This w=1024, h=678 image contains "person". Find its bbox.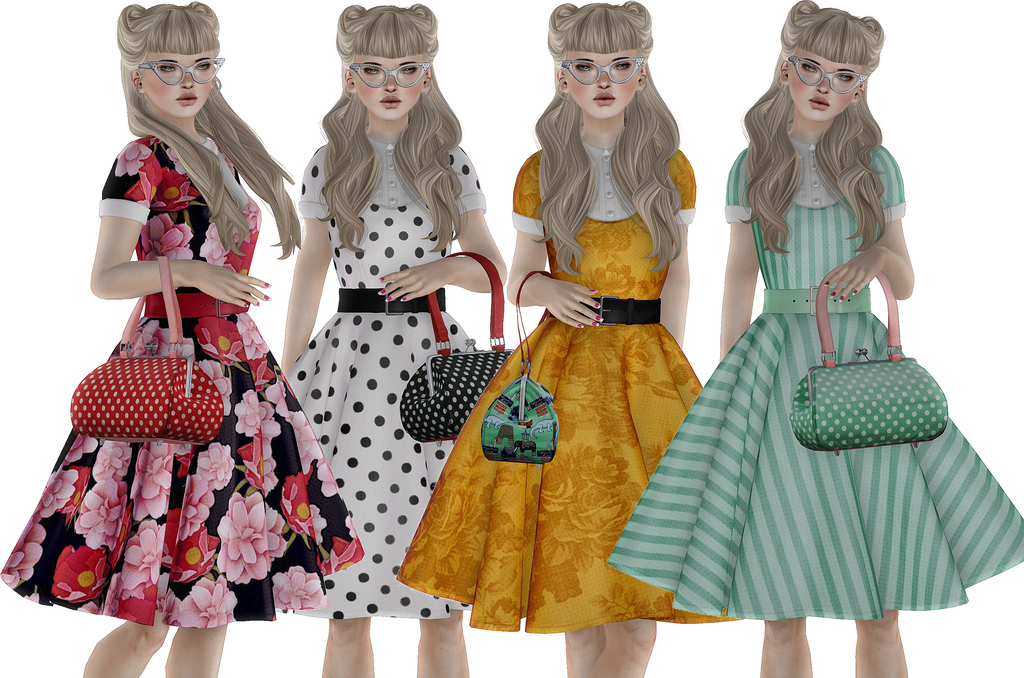
locate(0, 0, 367, 677).
